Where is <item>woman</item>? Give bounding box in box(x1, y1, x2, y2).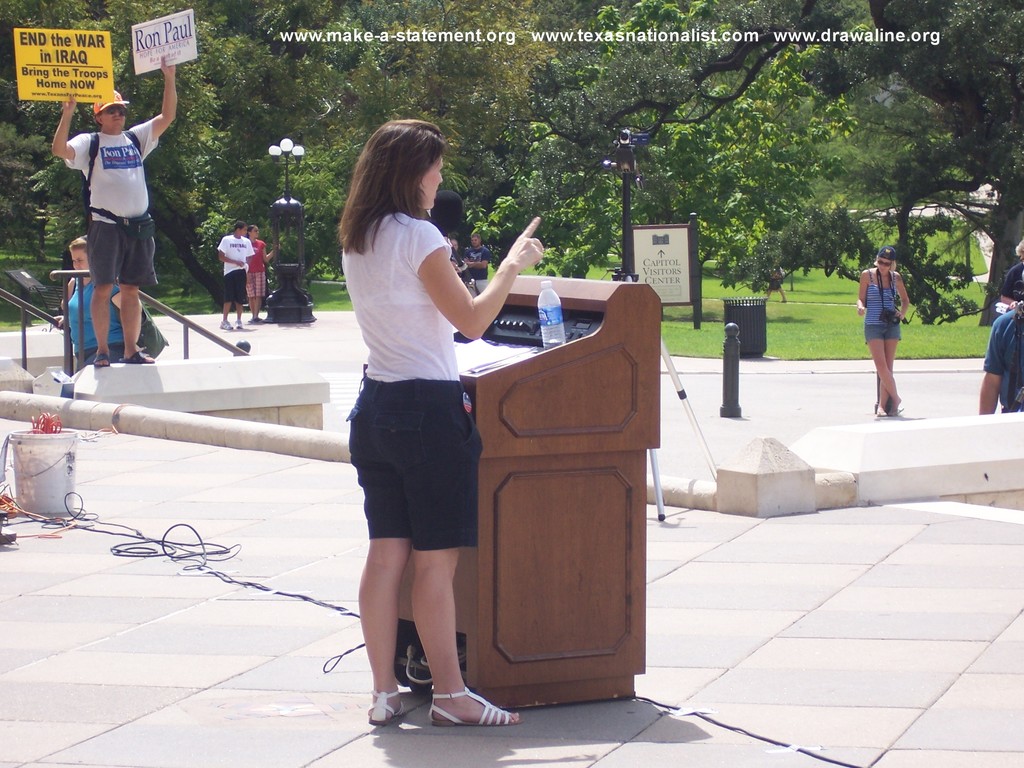
box(763, 263, 788, 303).
